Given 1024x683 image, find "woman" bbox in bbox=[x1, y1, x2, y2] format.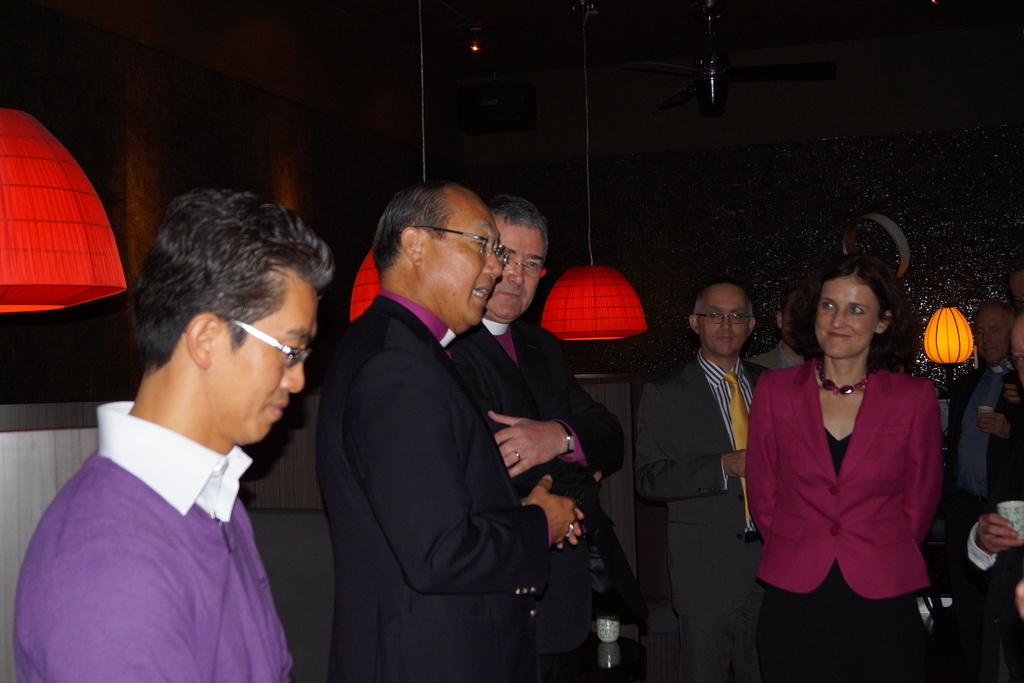
bbox=[745, 245, 956, 655].
